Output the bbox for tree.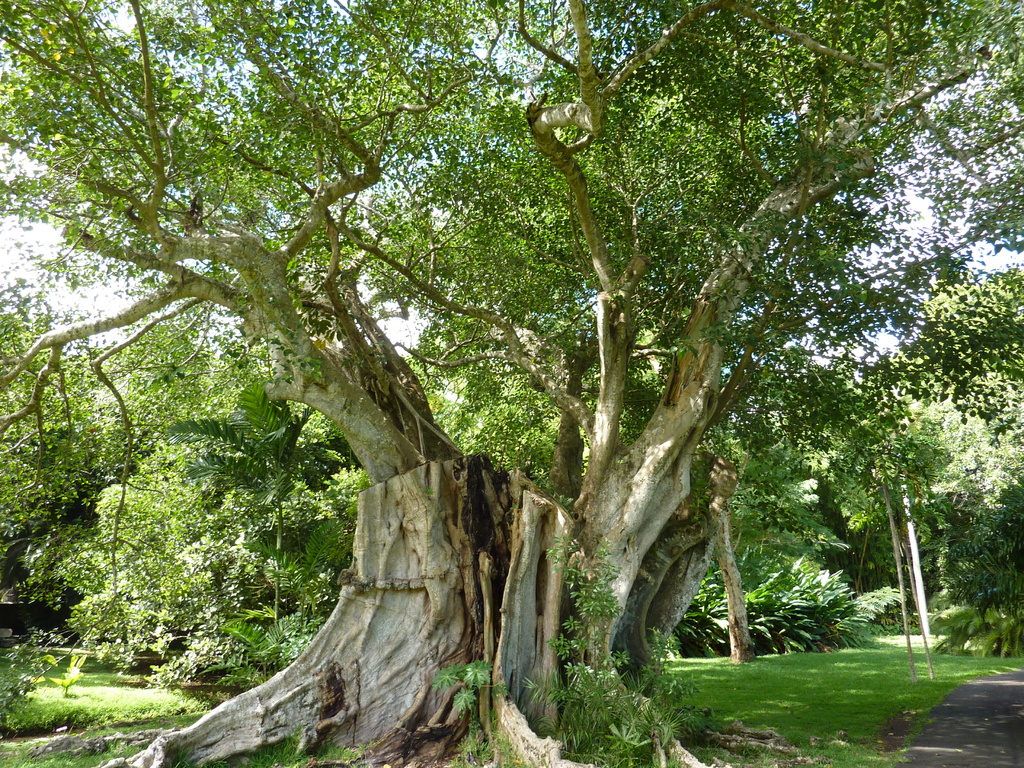
<bbox>810, 371, 952, 683</bbox>.
